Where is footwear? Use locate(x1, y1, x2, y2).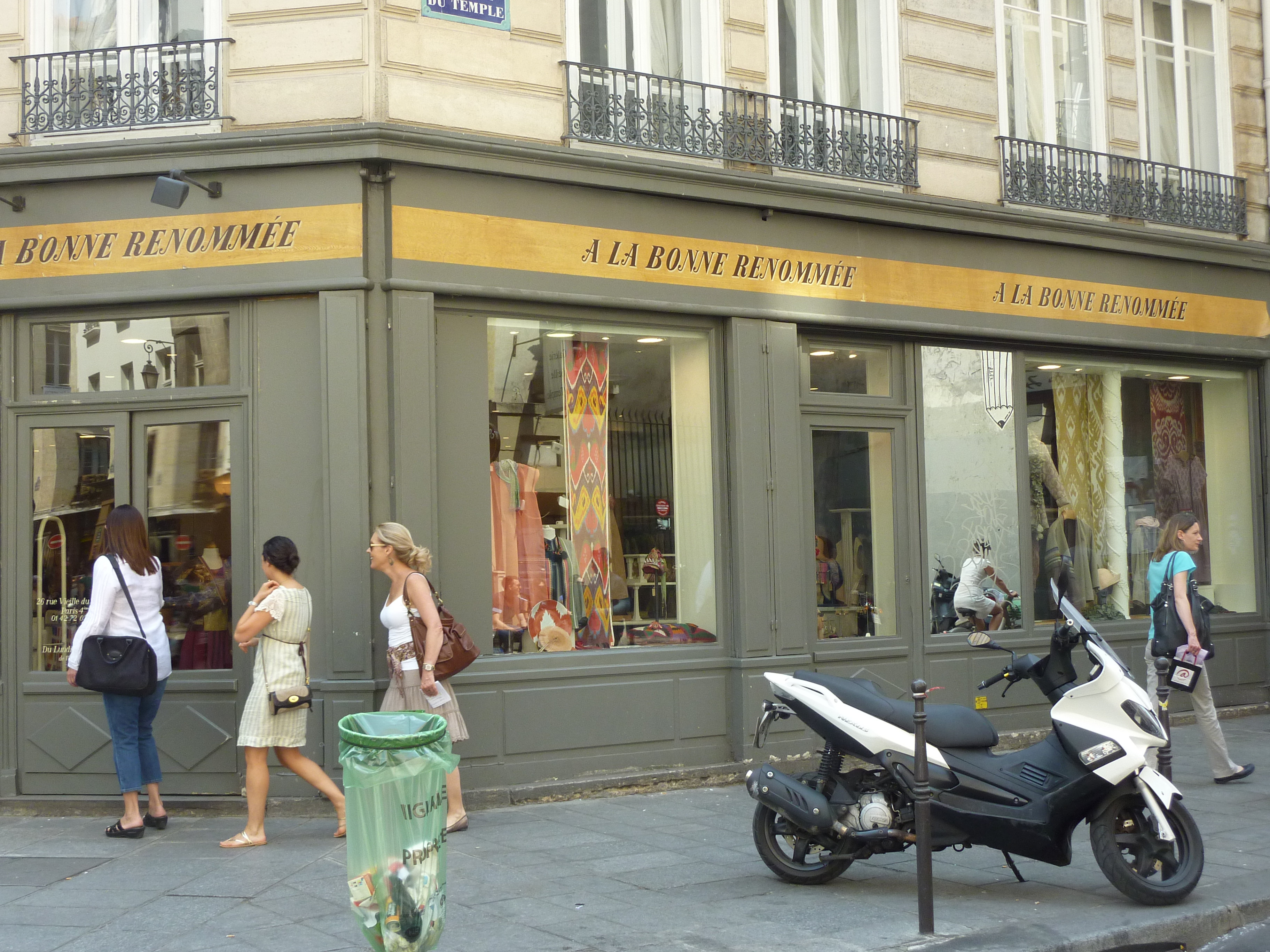
locate(116, 284, 120, 292).
